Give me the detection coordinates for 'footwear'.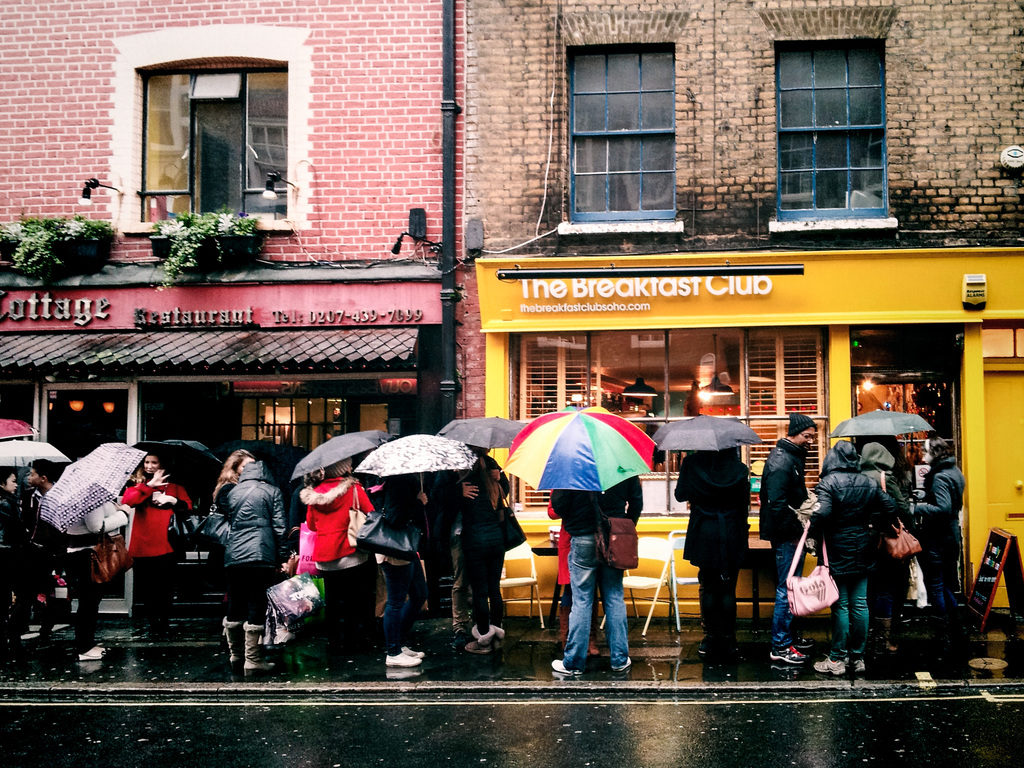
465:644:491:657.
